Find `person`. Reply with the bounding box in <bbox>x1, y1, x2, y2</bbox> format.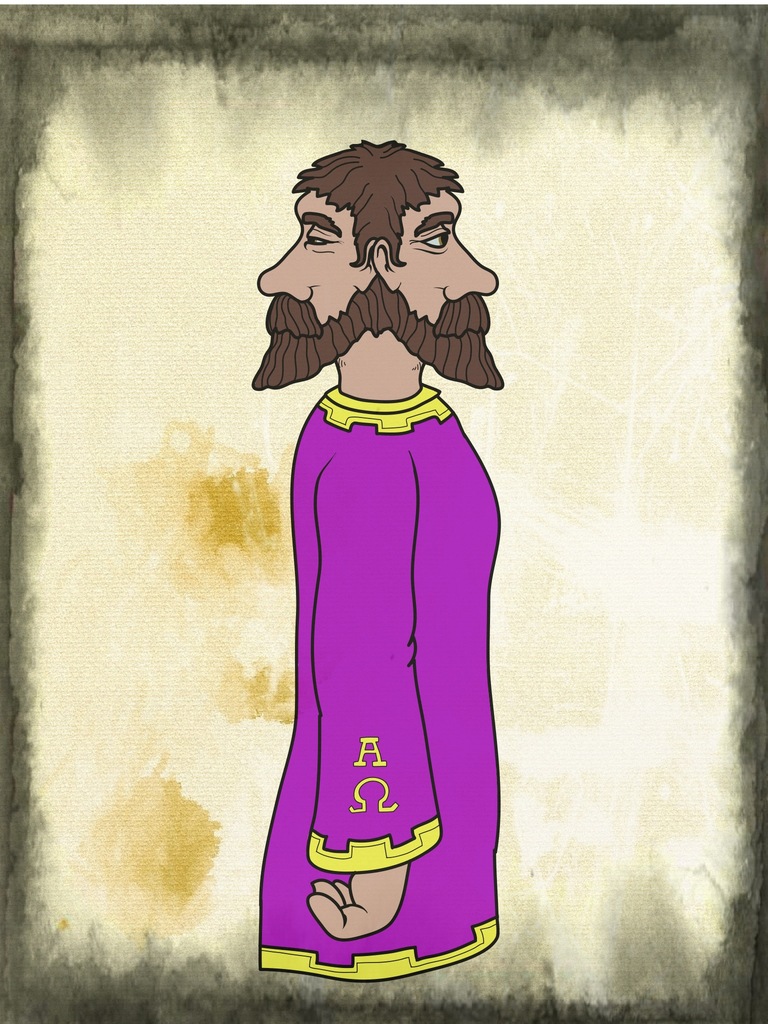
<bbox>199, 138, 515, 844</bbox>.
